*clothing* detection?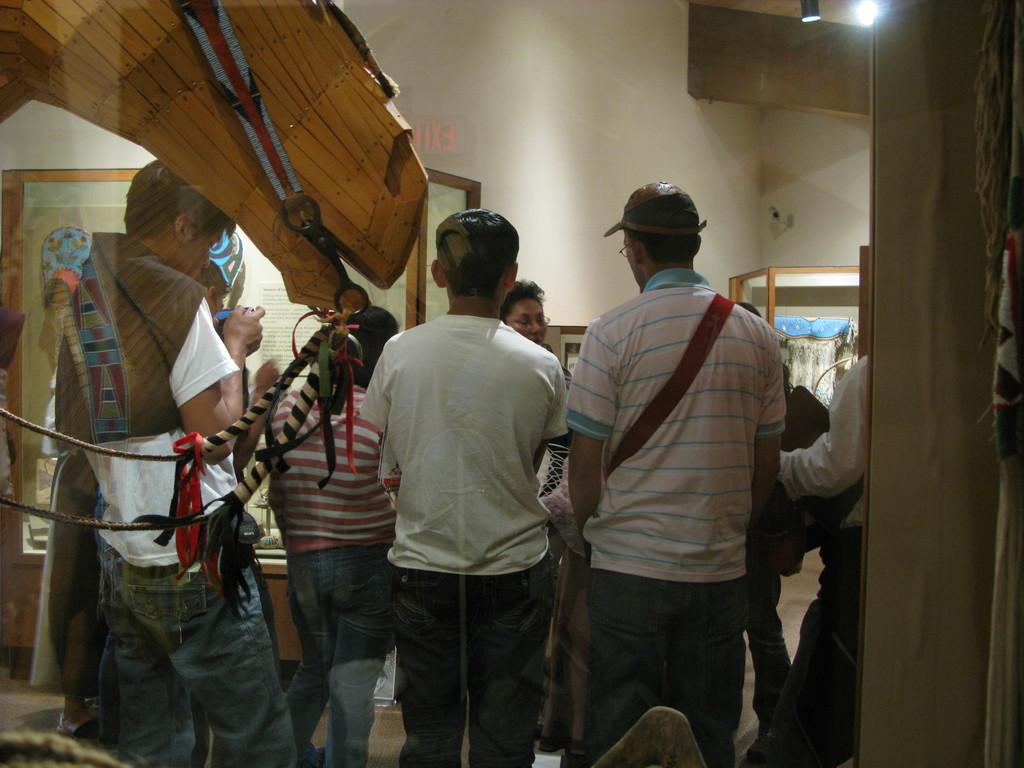
region(258, 376, 412, 767)
